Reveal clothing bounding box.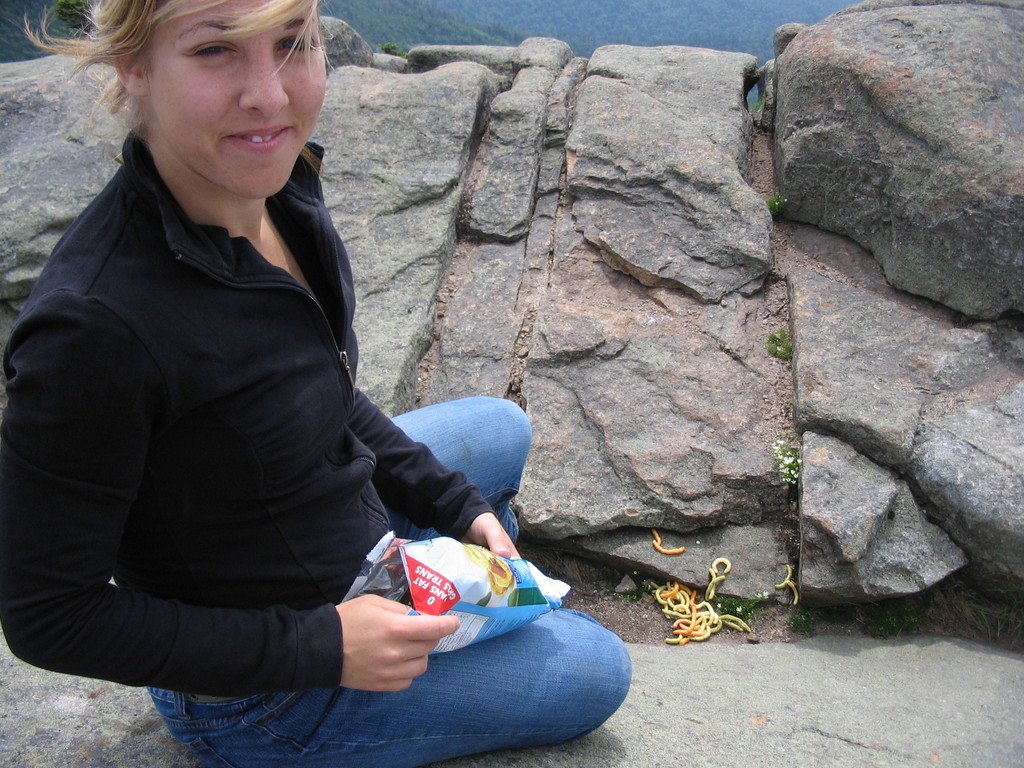
Revealed: rect(0, 125, 625, 767).
